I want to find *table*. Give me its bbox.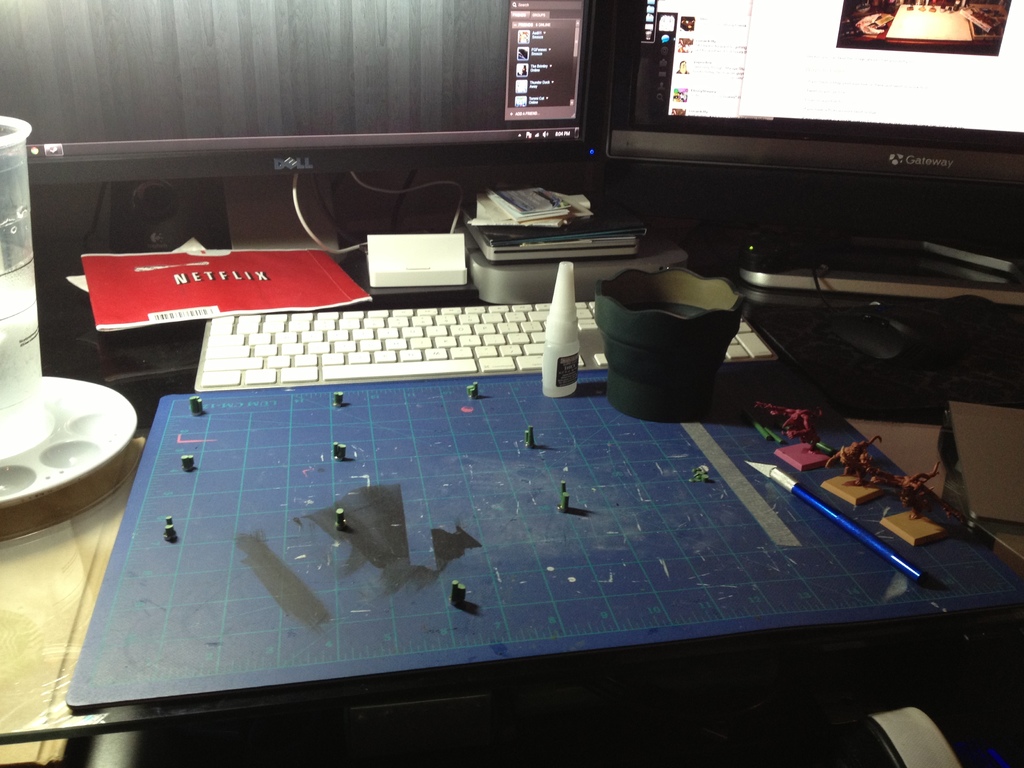
x1=64 y1=378 x2=1023 y2=767.
